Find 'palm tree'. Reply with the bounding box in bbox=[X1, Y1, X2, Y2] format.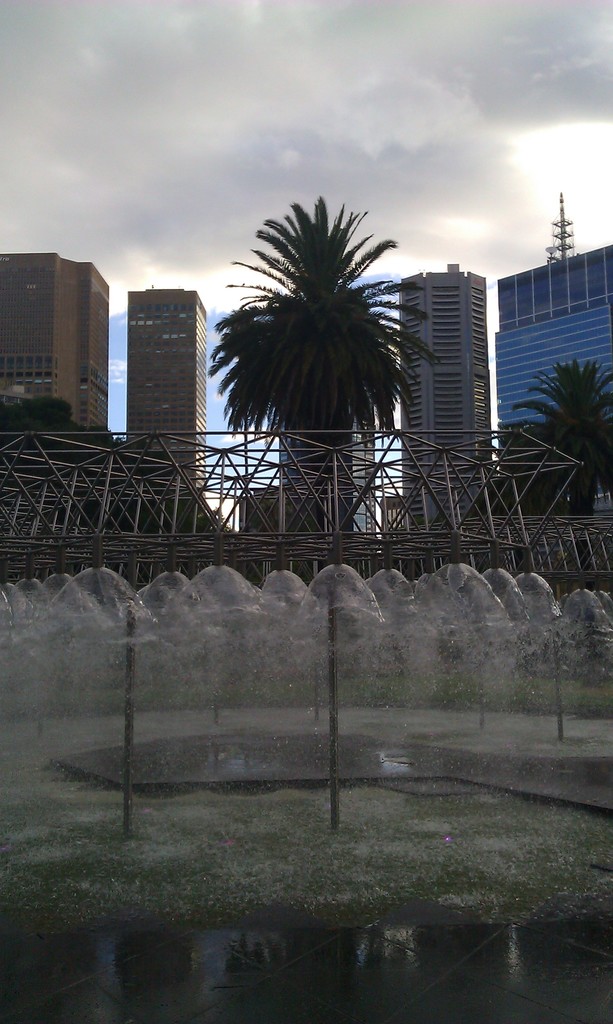
bbox=[516, 353, 612, 514].
